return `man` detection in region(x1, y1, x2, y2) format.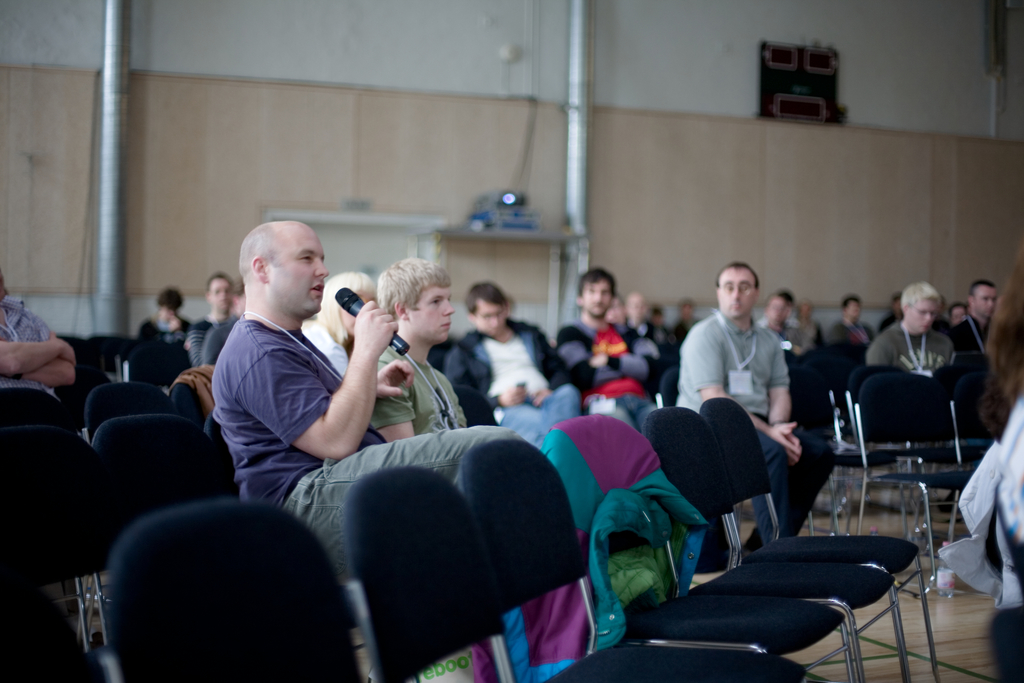
region(370, 256, 470, 443).
